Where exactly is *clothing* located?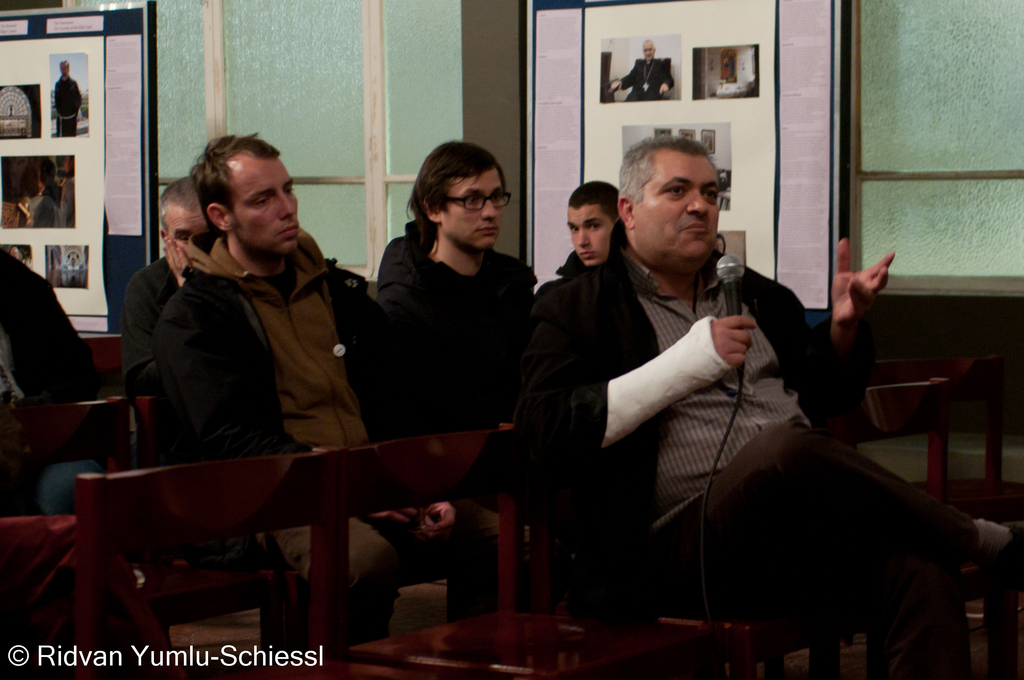
Its bounding box is 537 250 591 291.
